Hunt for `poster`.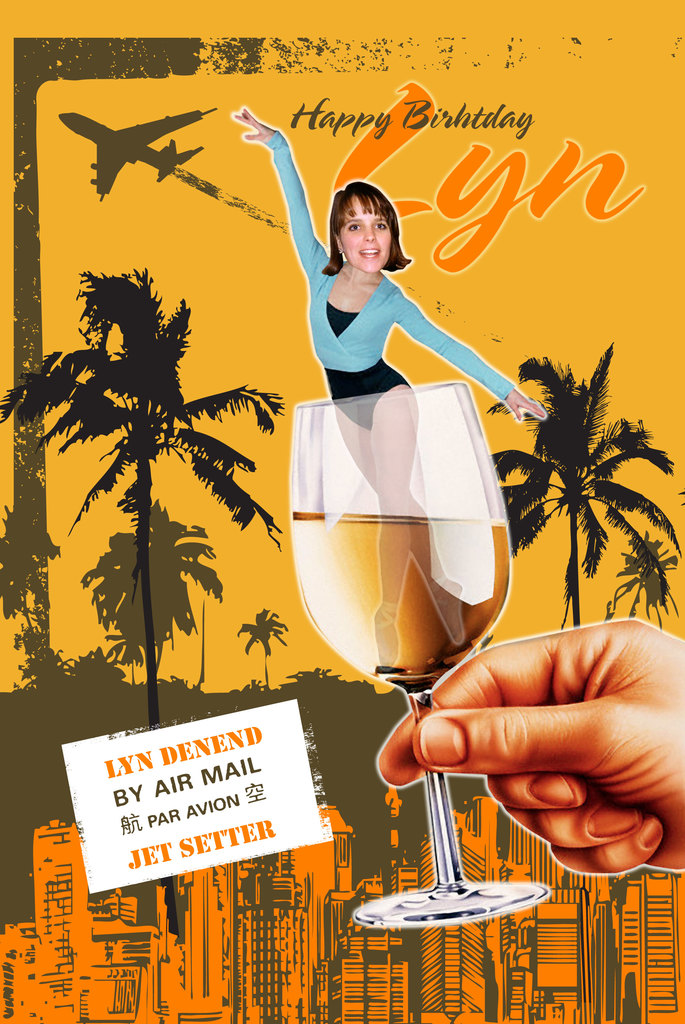
Hunted down at <region>0, 0, 684, 1023</region>.
